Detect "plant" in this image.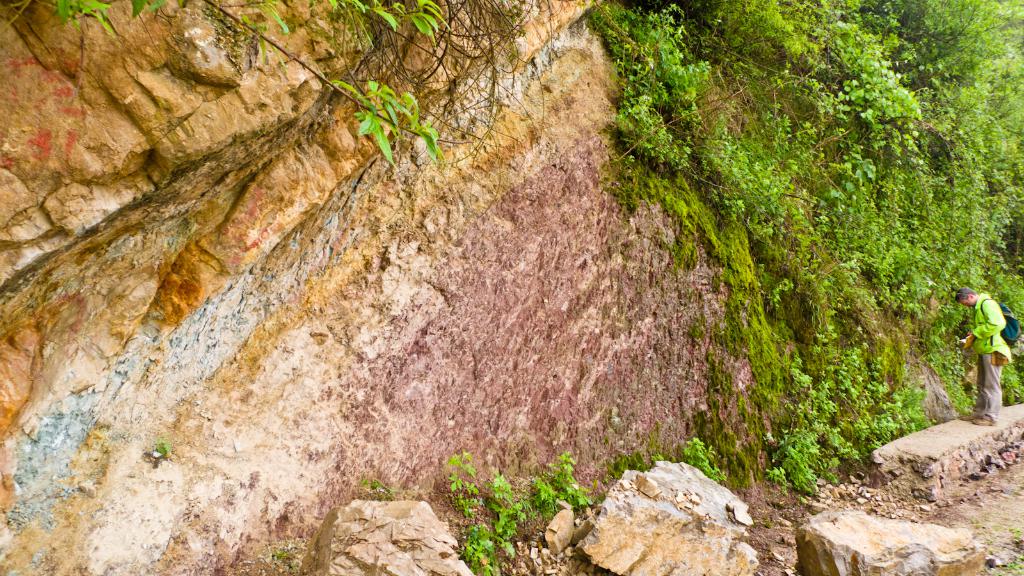
Detection: Rect(458, 470, 532, 575).
